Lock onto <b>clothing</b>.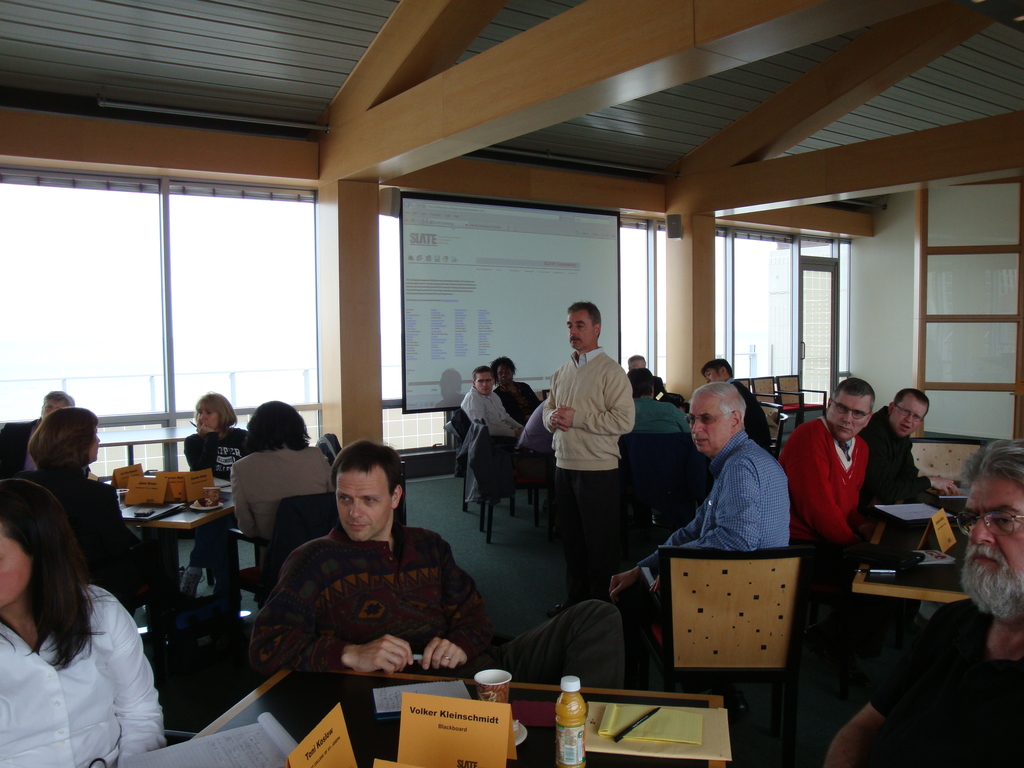
Locked: 0,575,164,767.
